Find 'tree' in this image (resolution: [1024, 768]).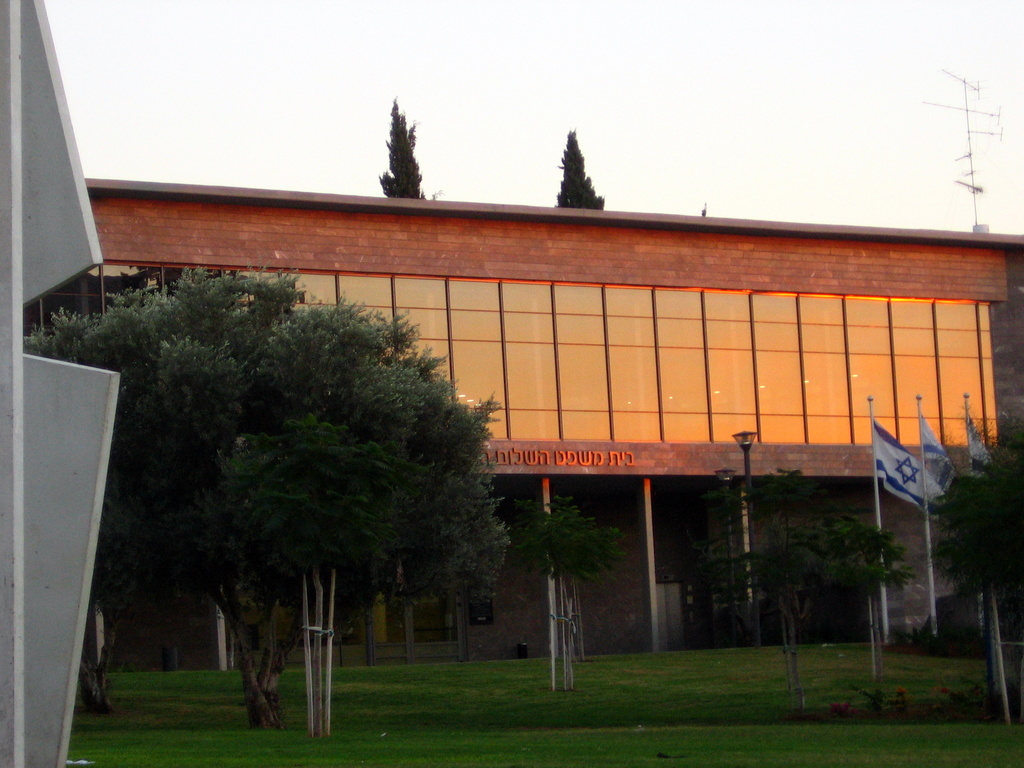
bbox=(556, 129, 610, 212).
